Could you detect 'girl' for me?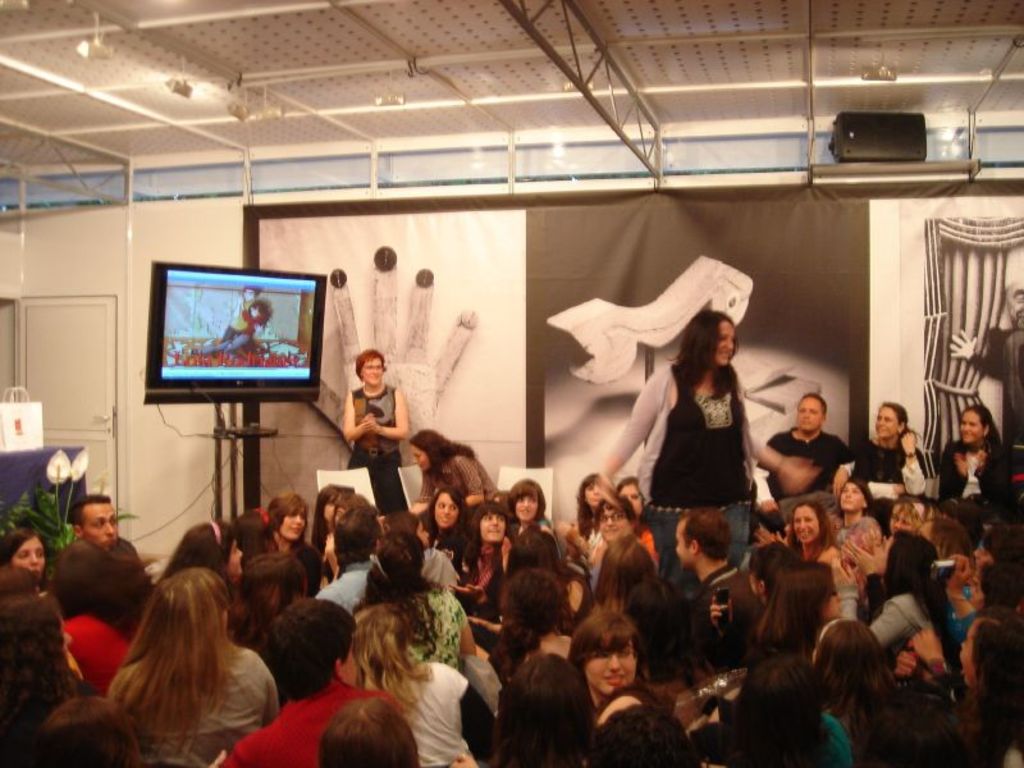
Detection result: l=836, t=526, r=946, b=669.
